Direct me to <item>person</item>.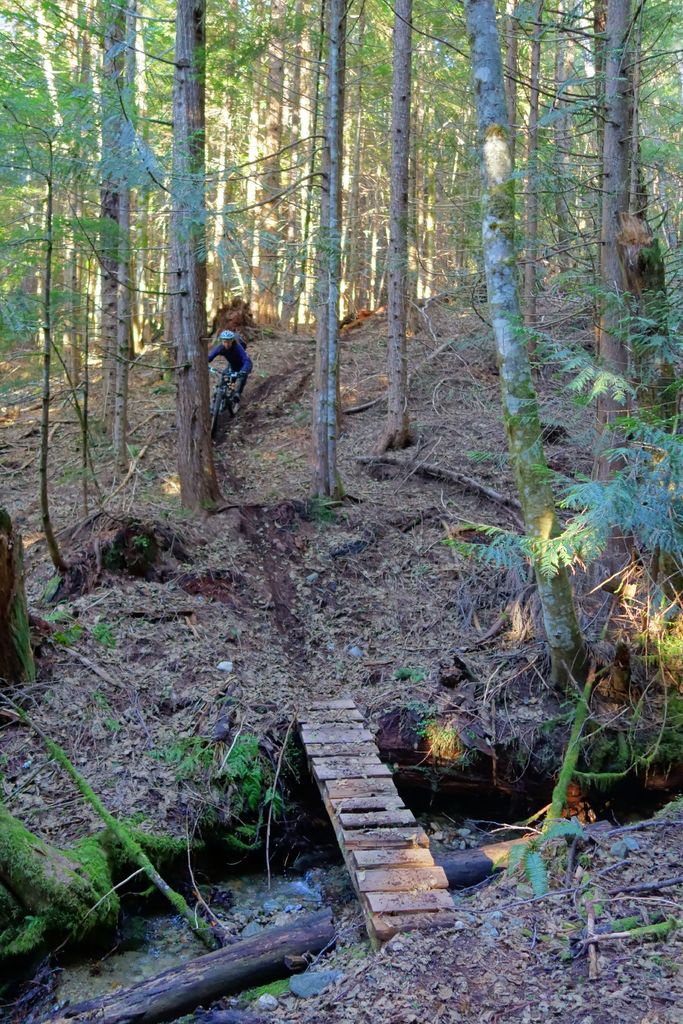
Direction: 197,298,263,442.
